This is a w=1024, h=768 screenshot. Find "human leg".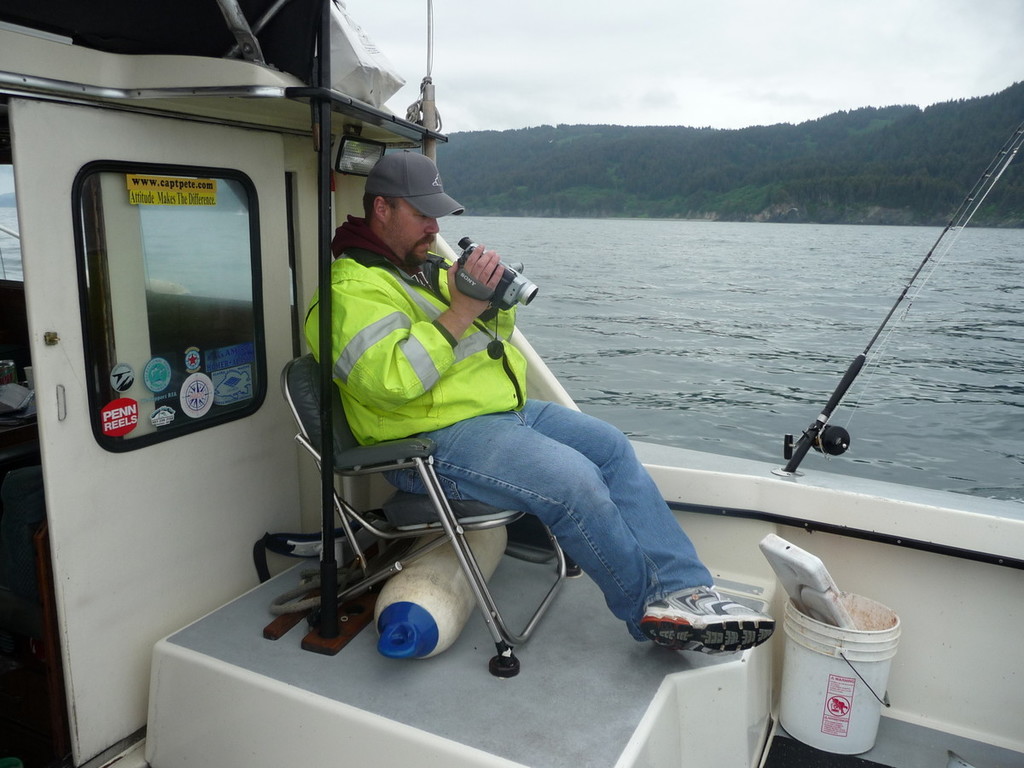
Bounding box: box(378, 404, 659, 645).
